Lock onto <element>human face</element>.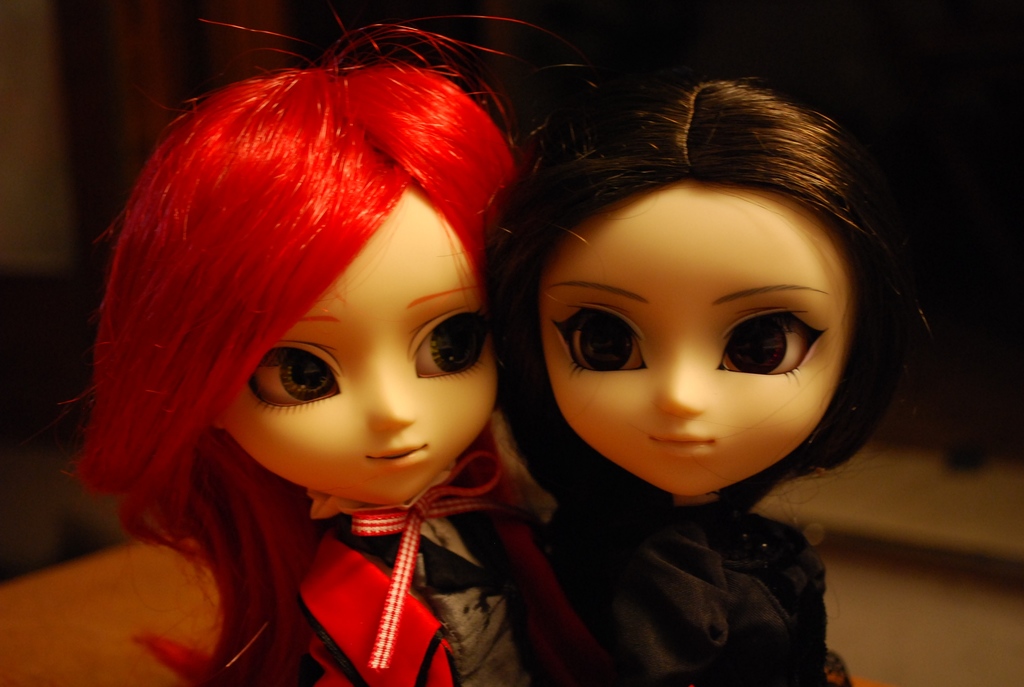
Locked: box(539, 183, 860, 495).
